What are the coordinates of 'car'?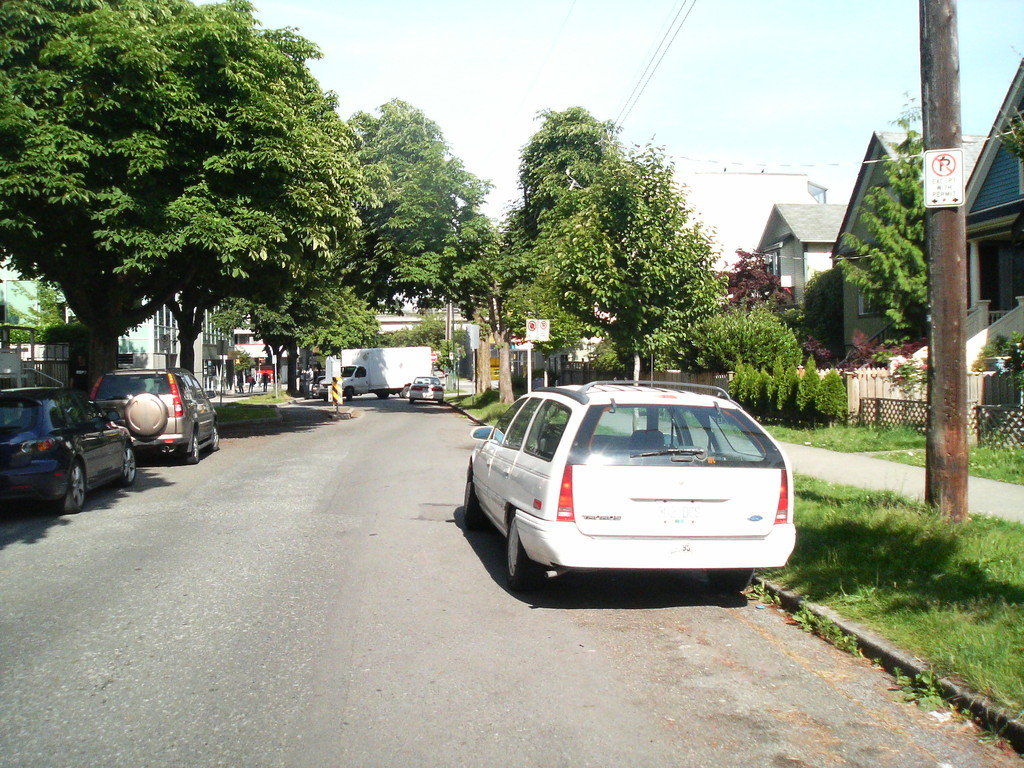
crop(461, 379, 788, 604).
